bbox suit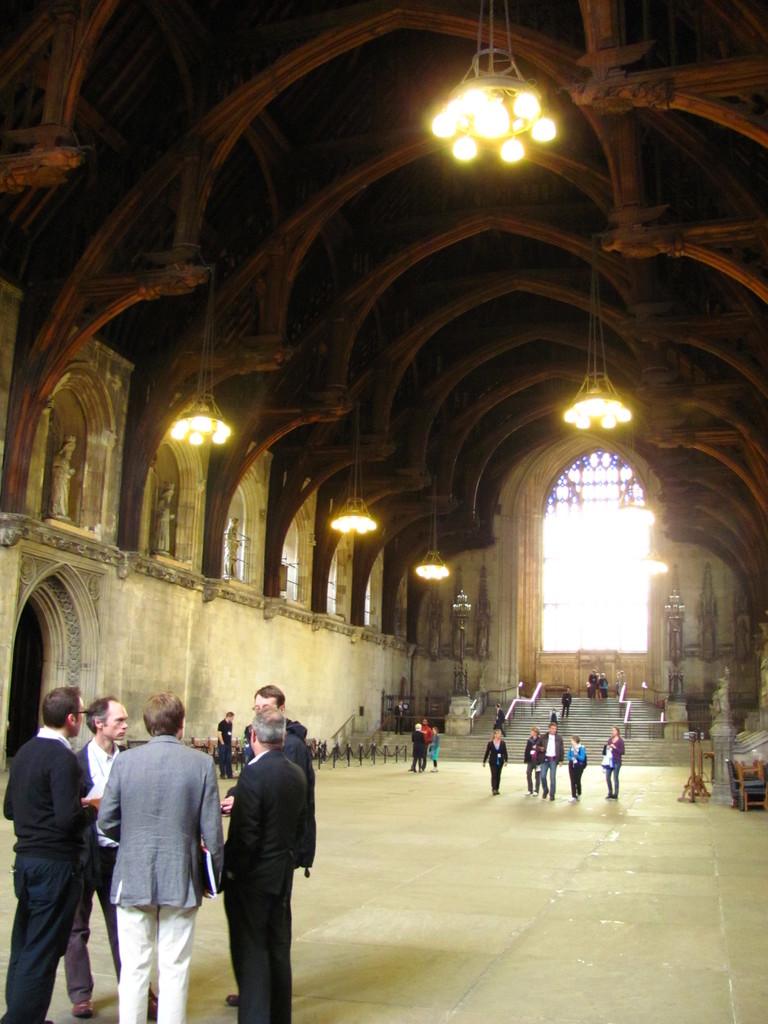
<box>99,735,226,1023</box>
